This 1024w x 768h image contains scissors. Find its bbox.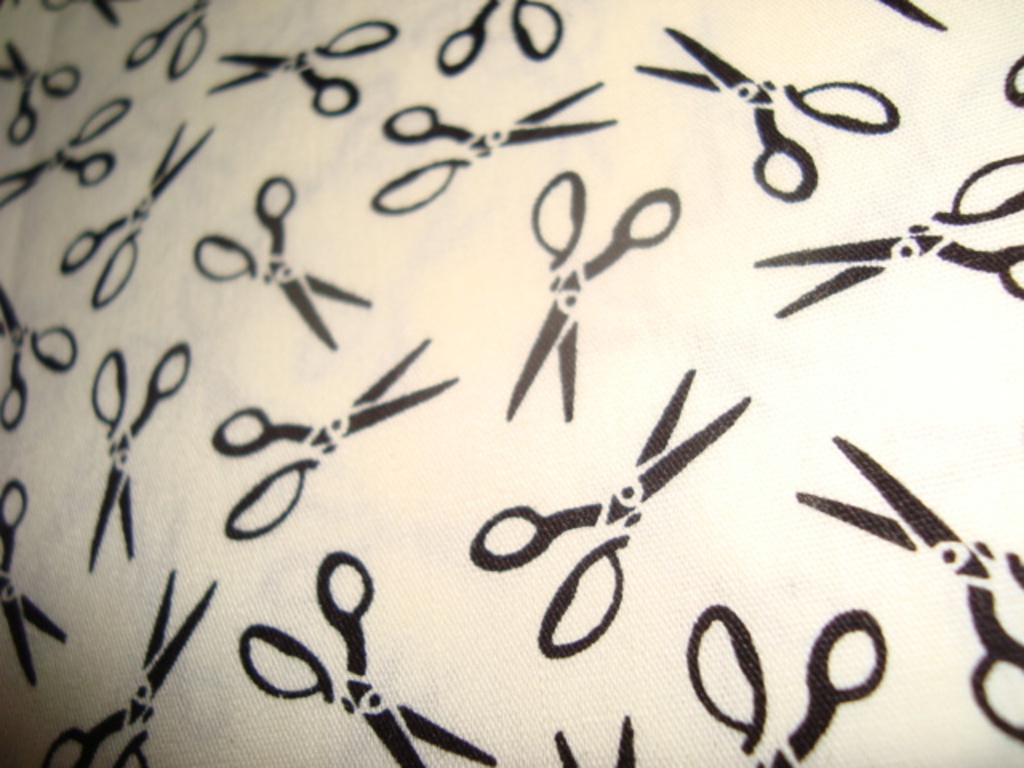
<region>792, 432, 1022, 744</region>.
